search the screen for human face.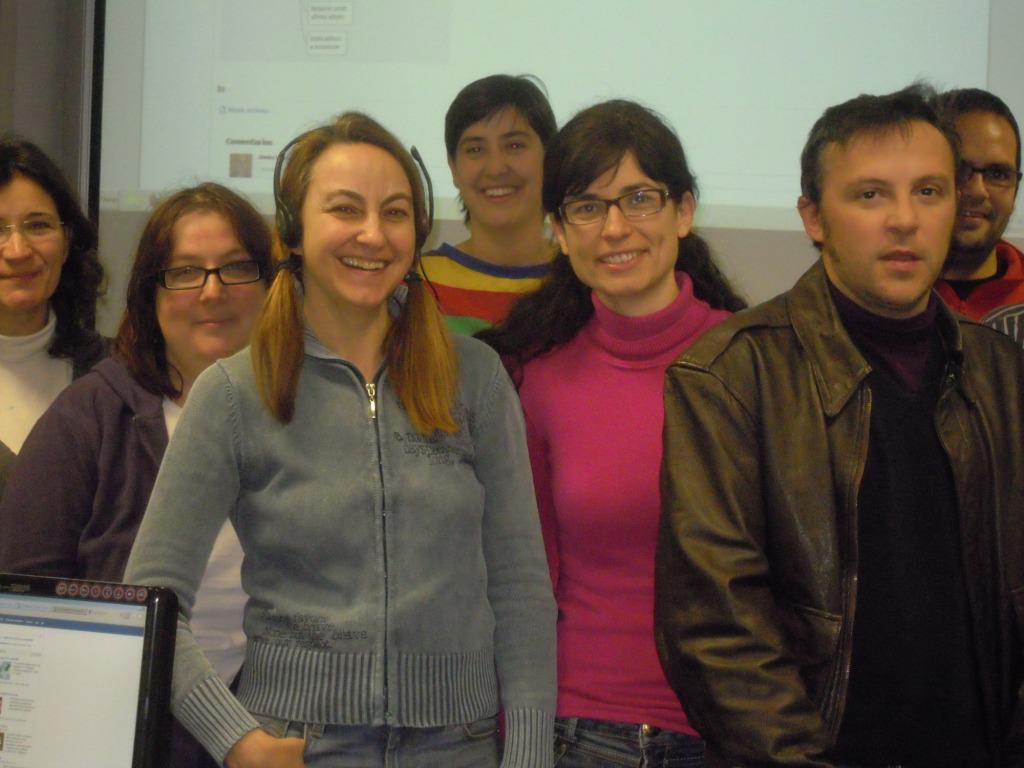
Found at [x1=152, y1=208, x2=266, y2=358].
